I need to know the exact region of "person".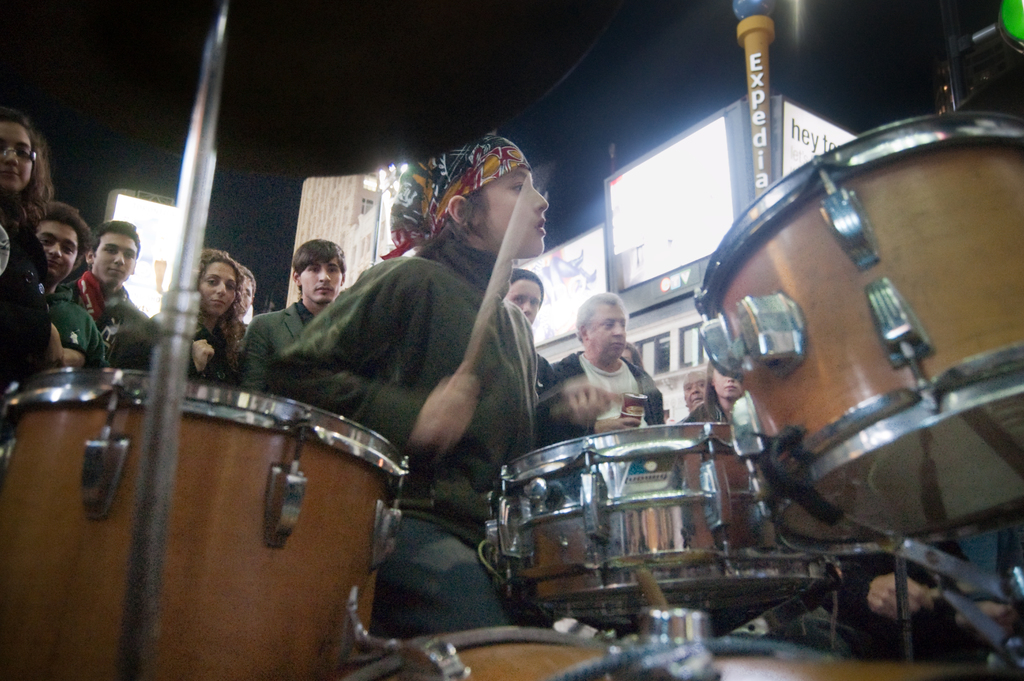
Region: 173 246 246 379.
